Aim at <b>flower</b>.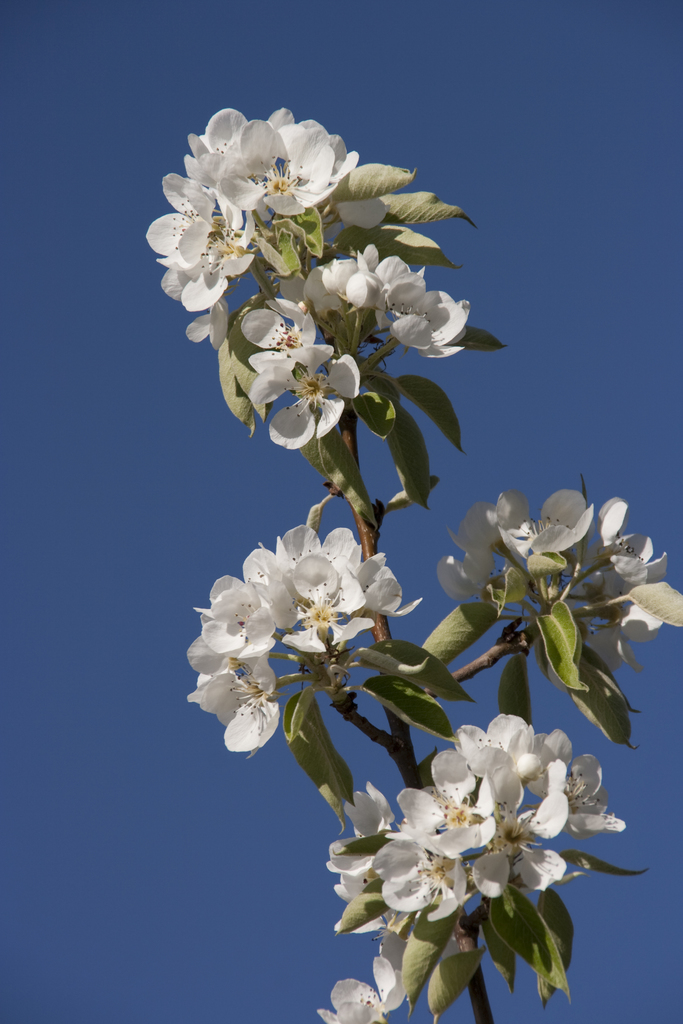
Aimed at [x1=315, y1=948, x2=406, y2=1023].
